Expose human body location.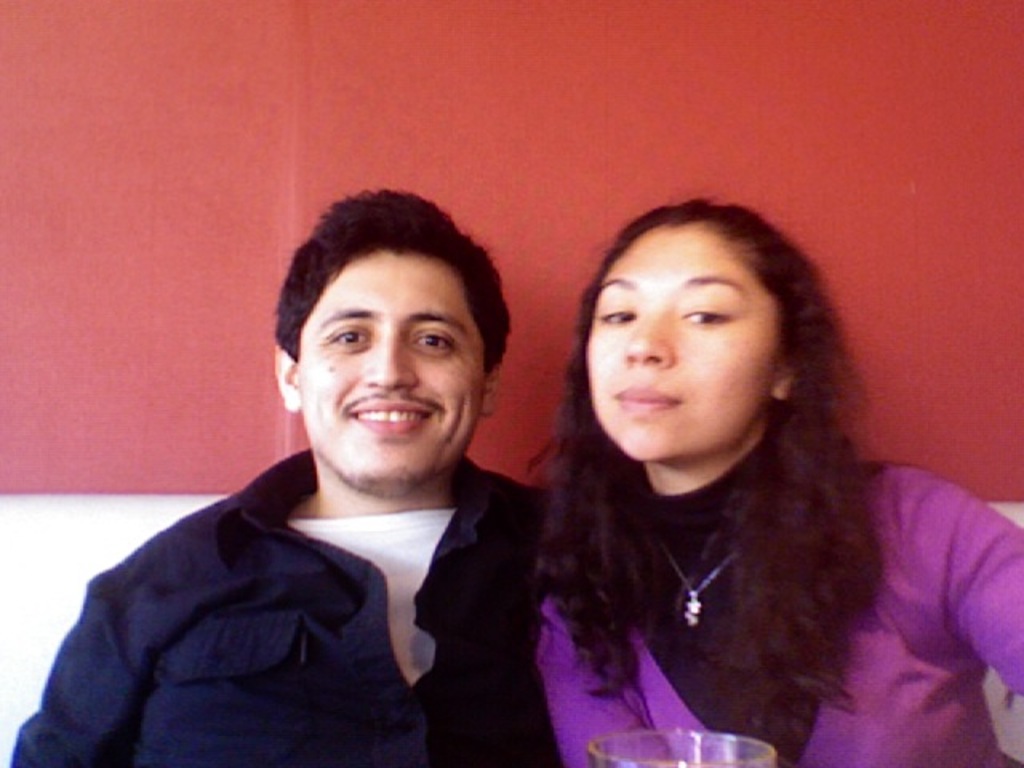
Exposed at bbox=(11, 472, 576, 766).
